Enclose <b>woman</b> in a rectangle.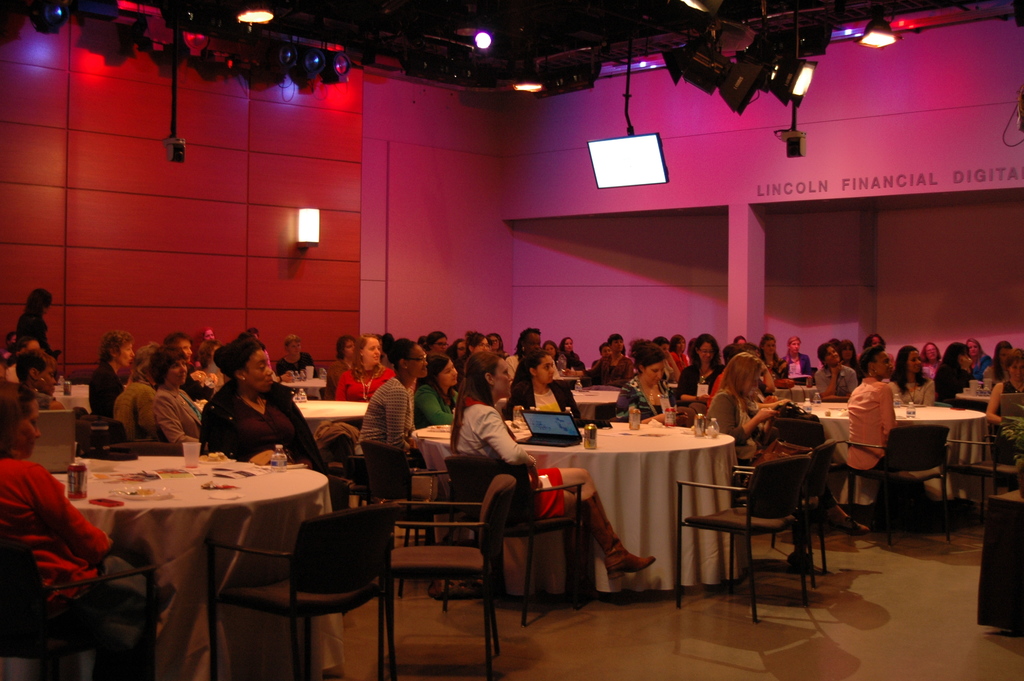
[123, 343, 164, 440].
